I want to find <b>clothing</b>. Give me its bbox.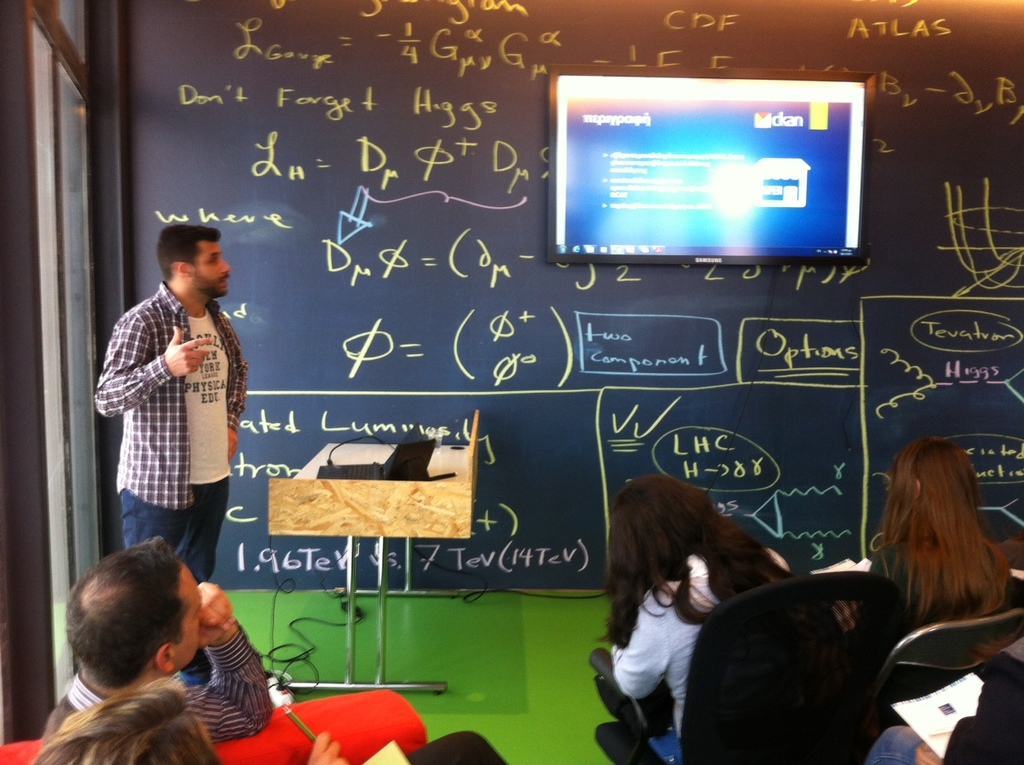
{"left": 37, "top": 624, "right": 266, "bottom": 749}.
